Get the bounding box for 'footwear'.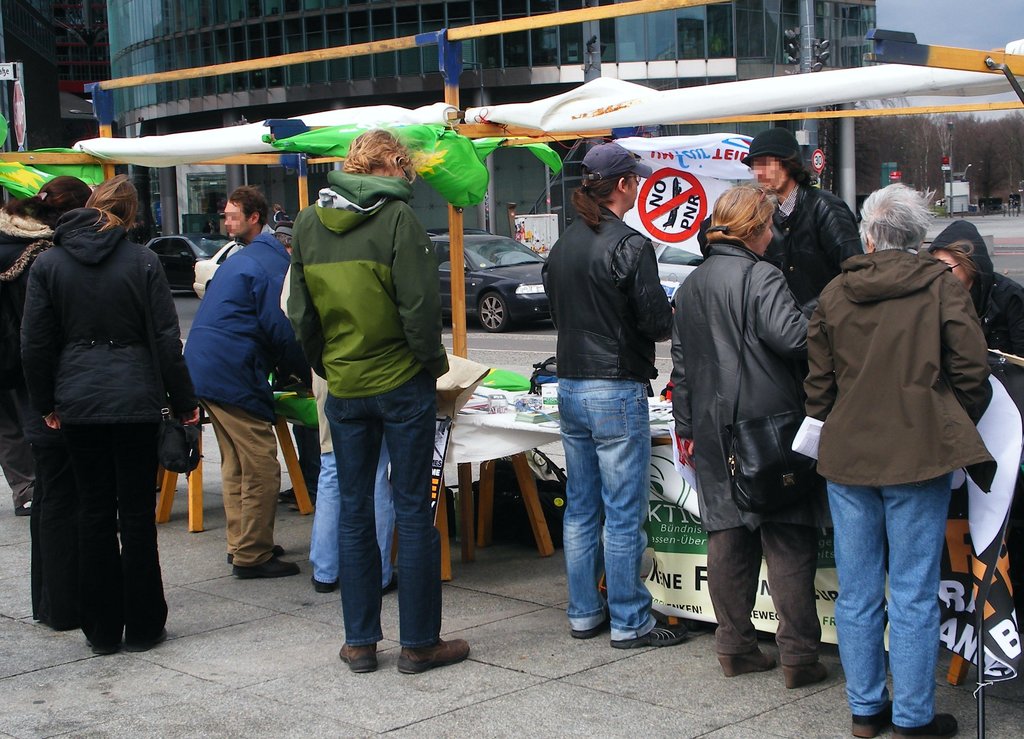
337, 644, 380, 675.
